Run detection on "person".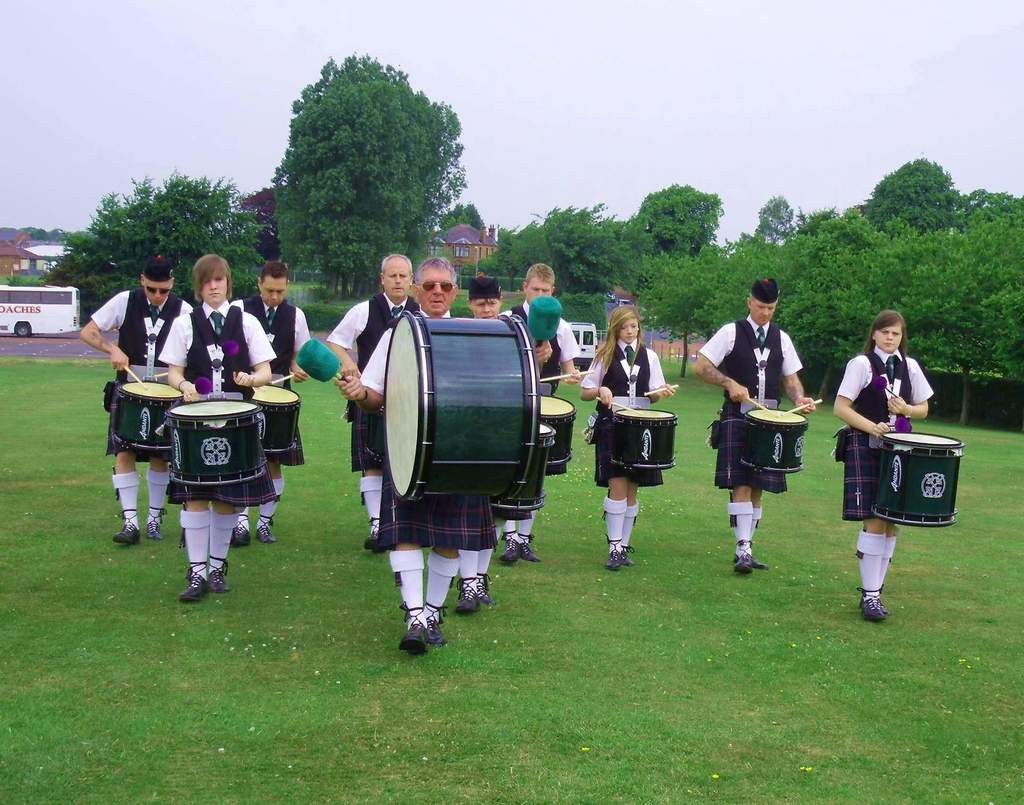
Result: Rect(827, 301, 931, 612).
